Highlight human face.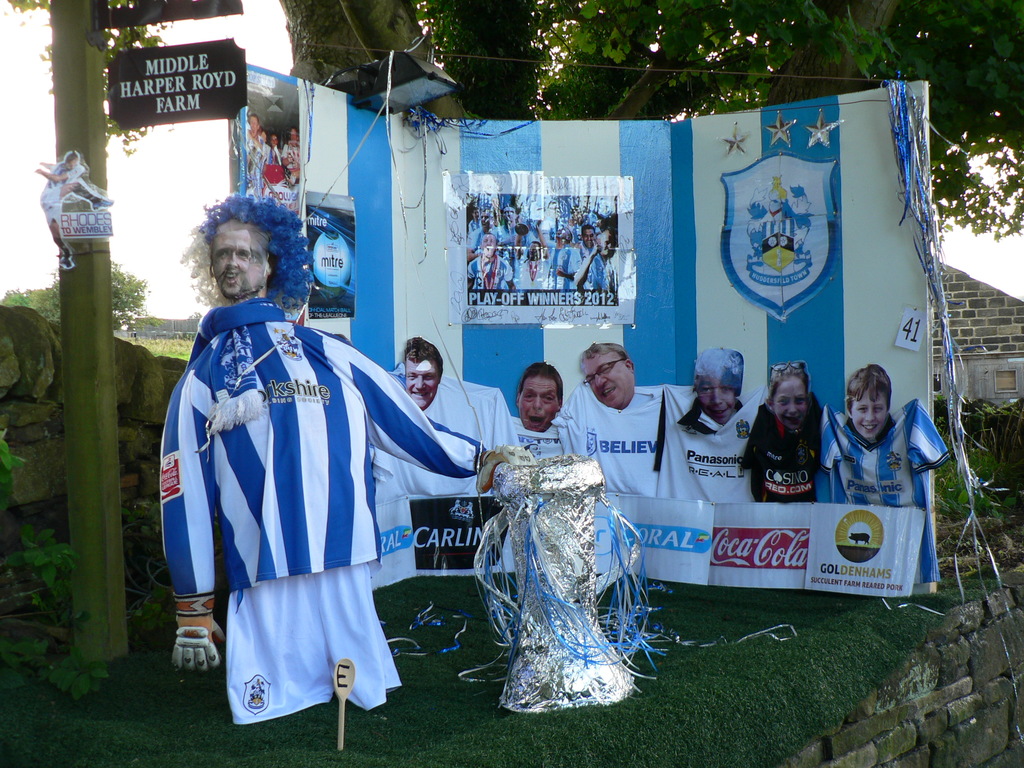
Highlighted region: <bbox>518, 377, 557, 436</bbox>.
